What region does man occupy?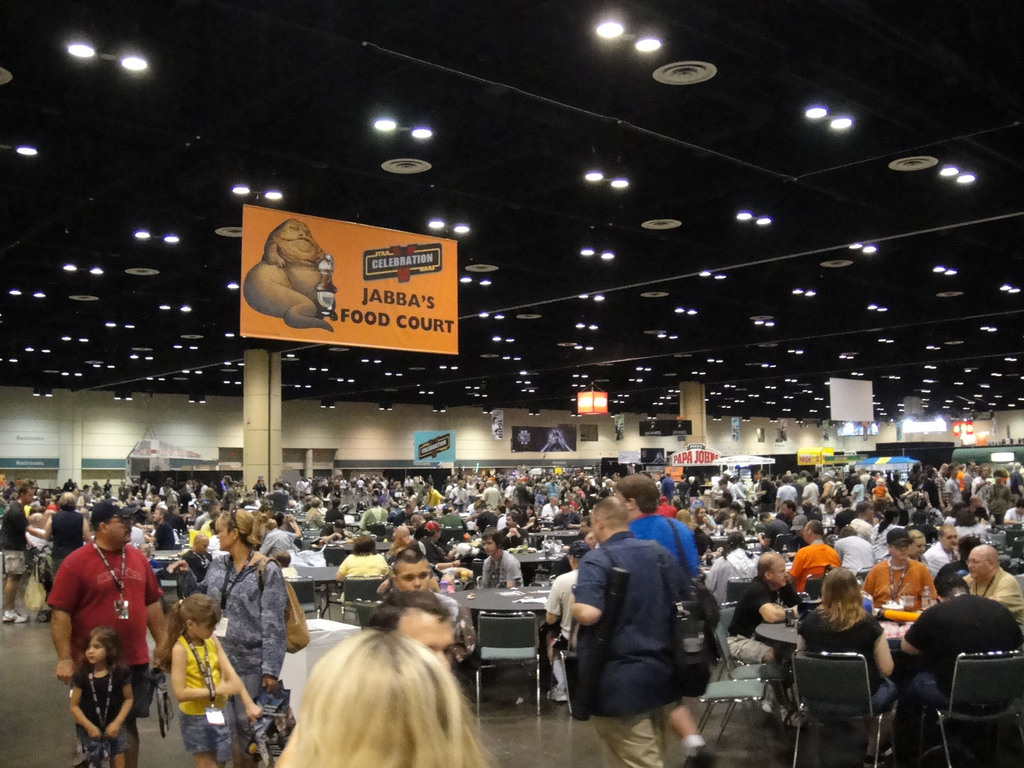
bbox=(367, 589, 452, 675).
